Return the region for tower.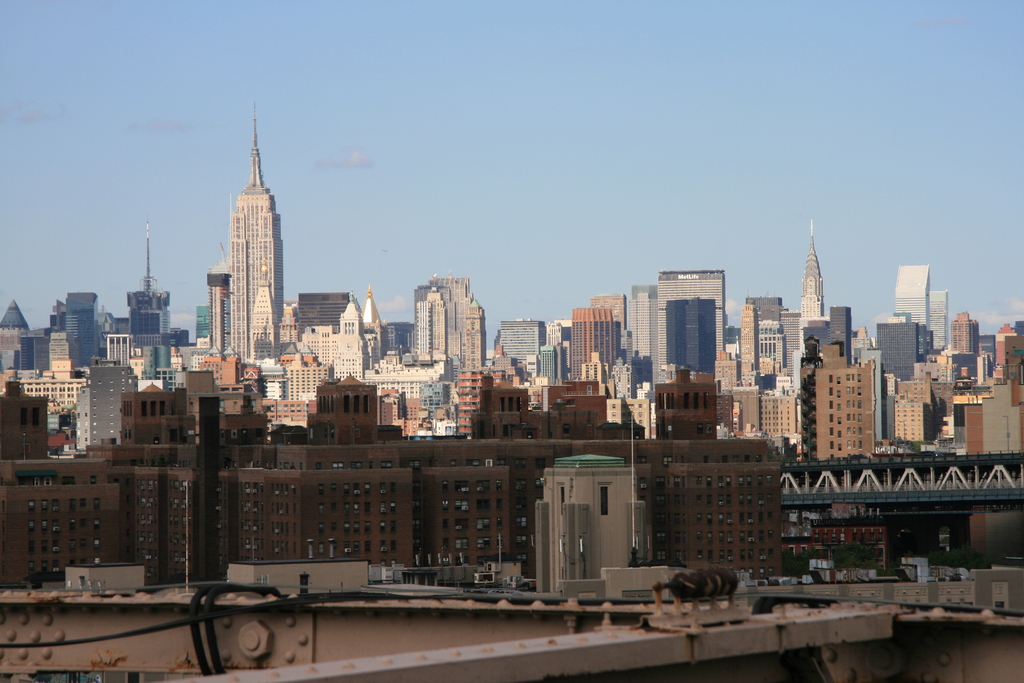
pyautogui.locateOnScreen(240, 457, 409, 569).
